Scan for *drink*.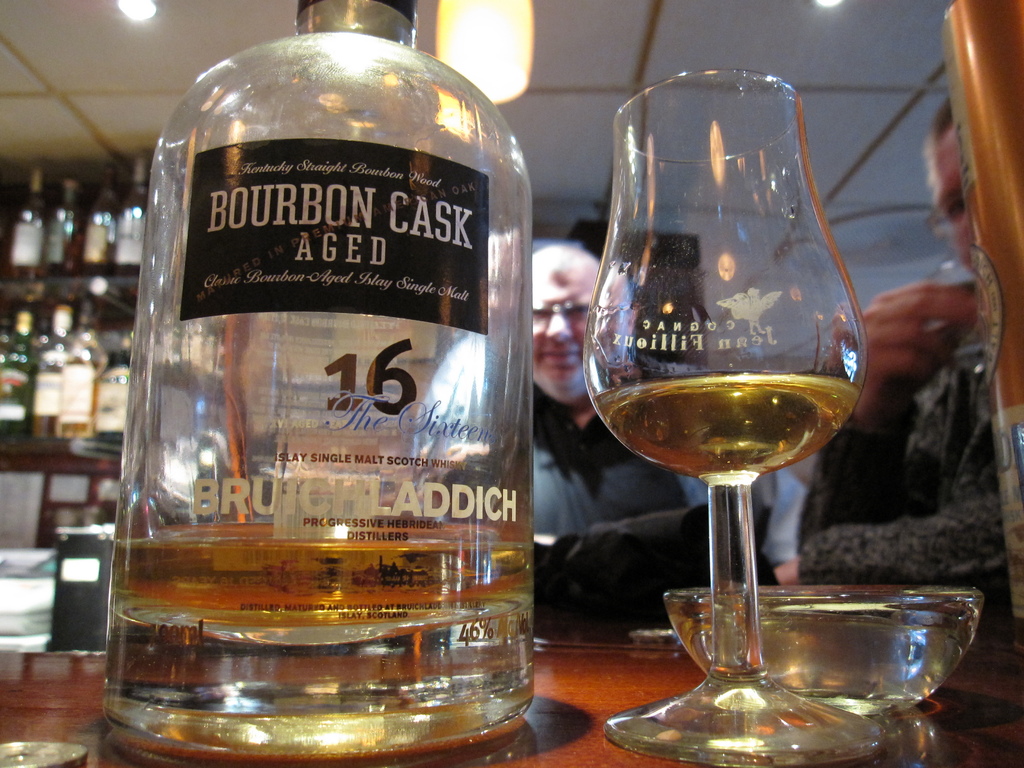
Scan result: bbox=(38, 172, 81, 276).
